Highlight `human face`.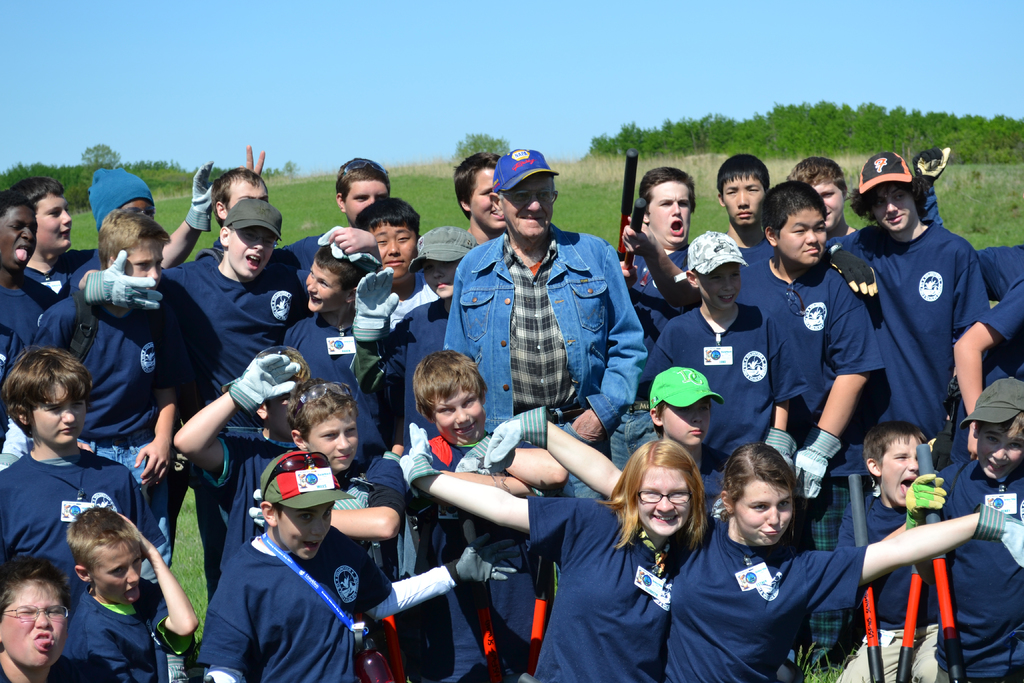
Highlighted region: 877:438:920:507.
